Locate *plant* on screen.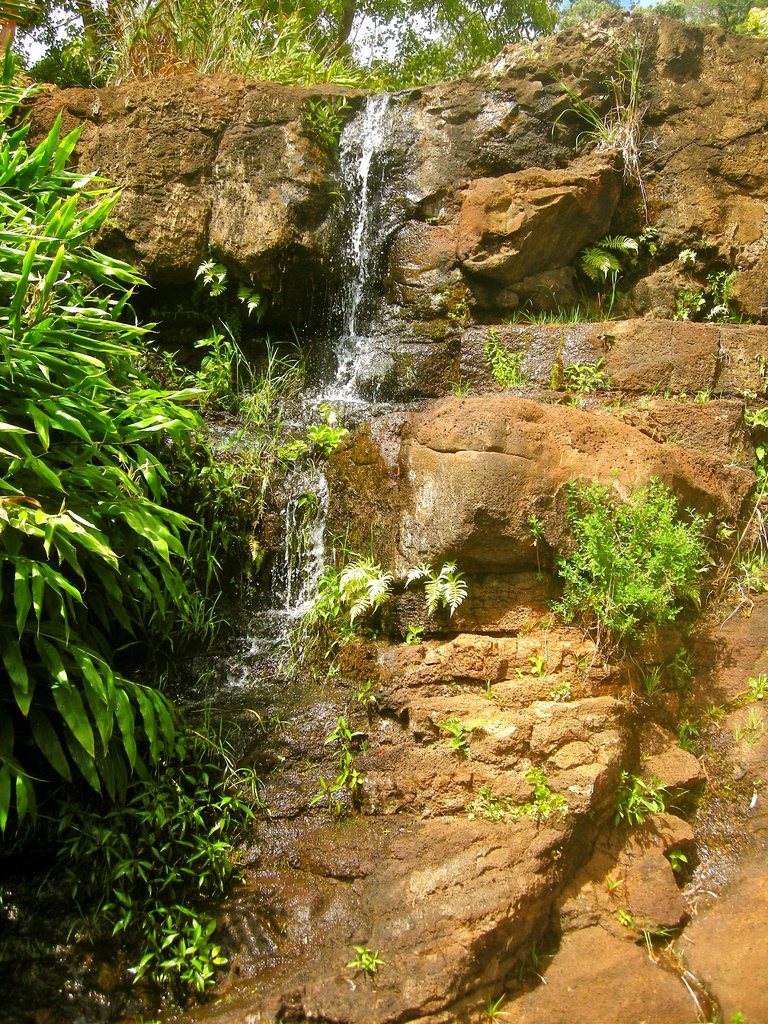
On screen at pyautogui.locateOnScreen(544, 34, 660, 179).
